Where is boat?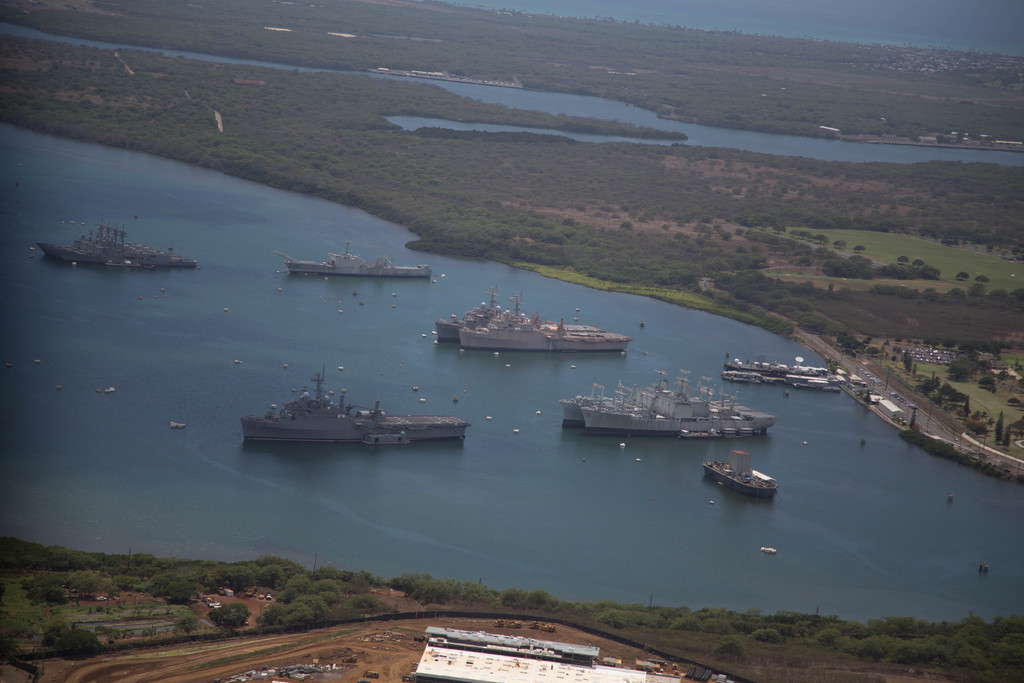
<region>412, 386, 419, 393</region>.
